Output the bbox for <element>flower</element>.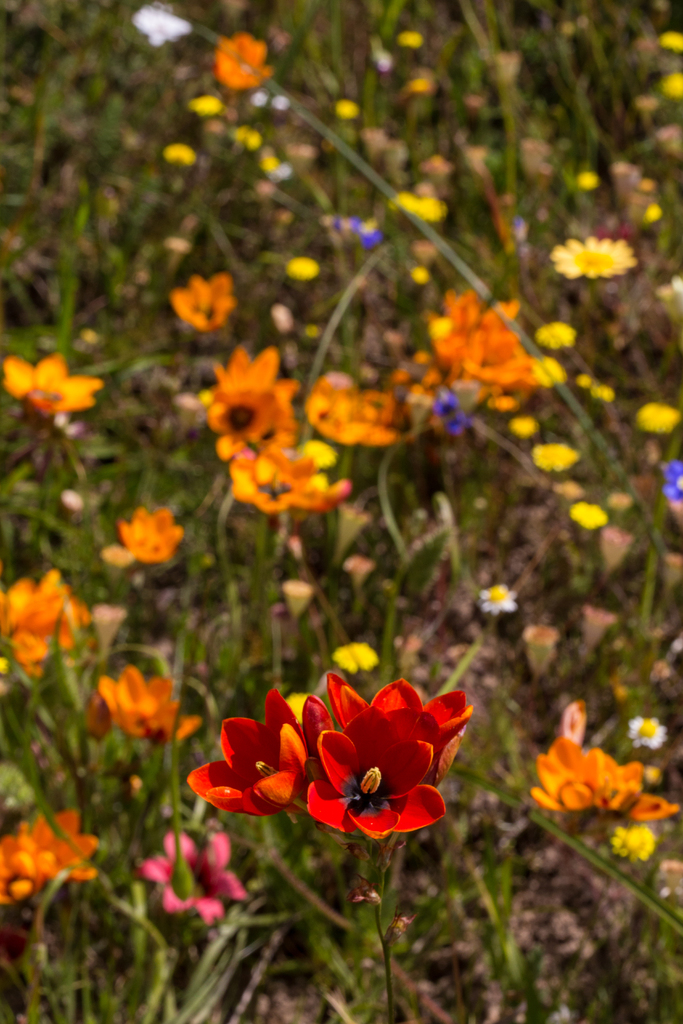
(8, 351, 106, 412).
